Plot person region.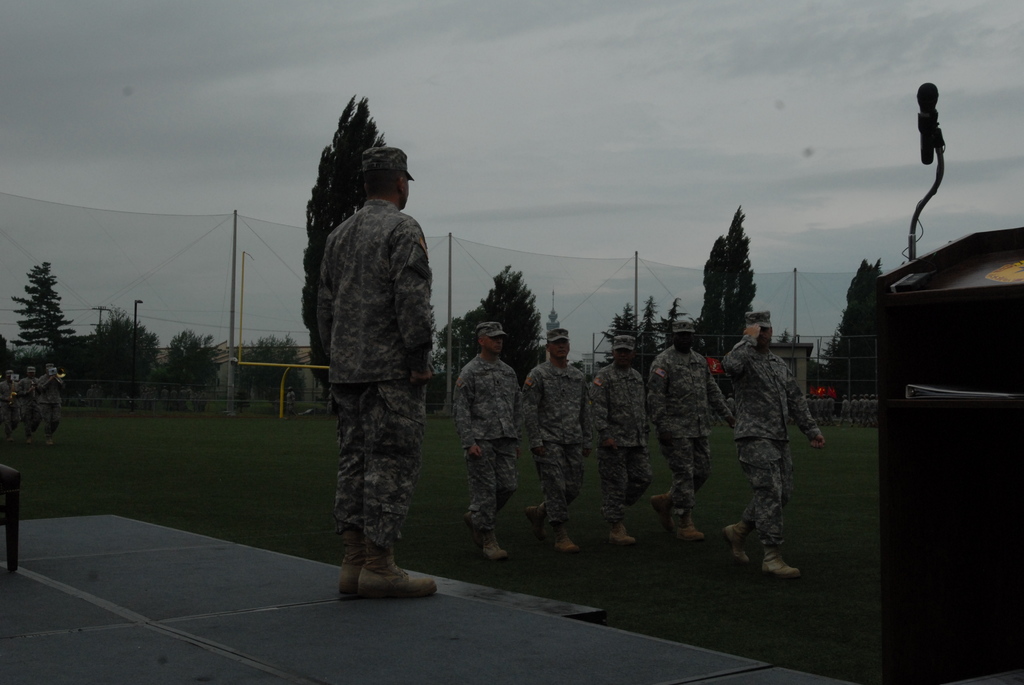
Plotted at (453,320,525,563).
